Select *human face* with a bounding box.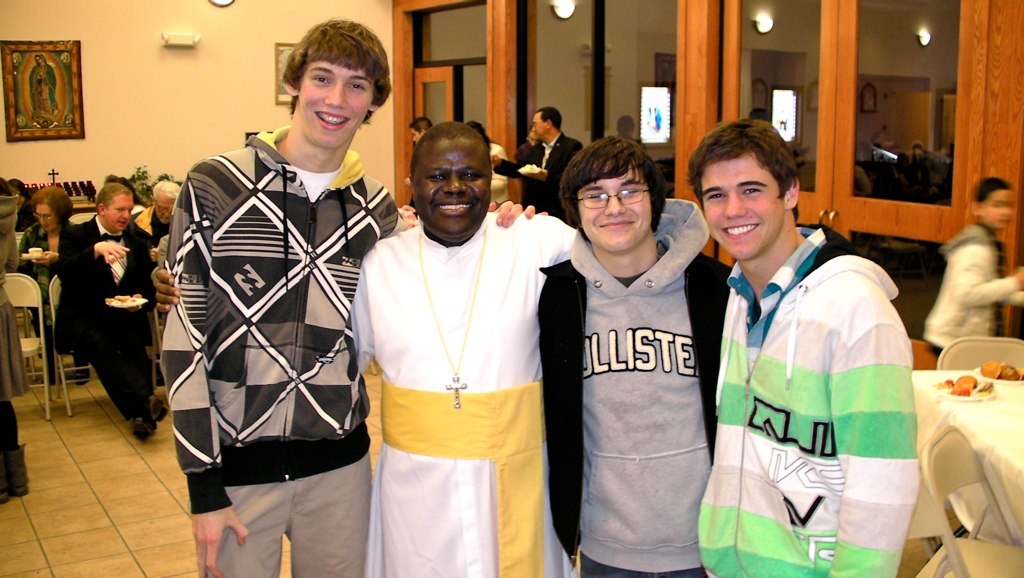
{"left": 102, "top": 191, "right": 134, "bottom": 230}.
